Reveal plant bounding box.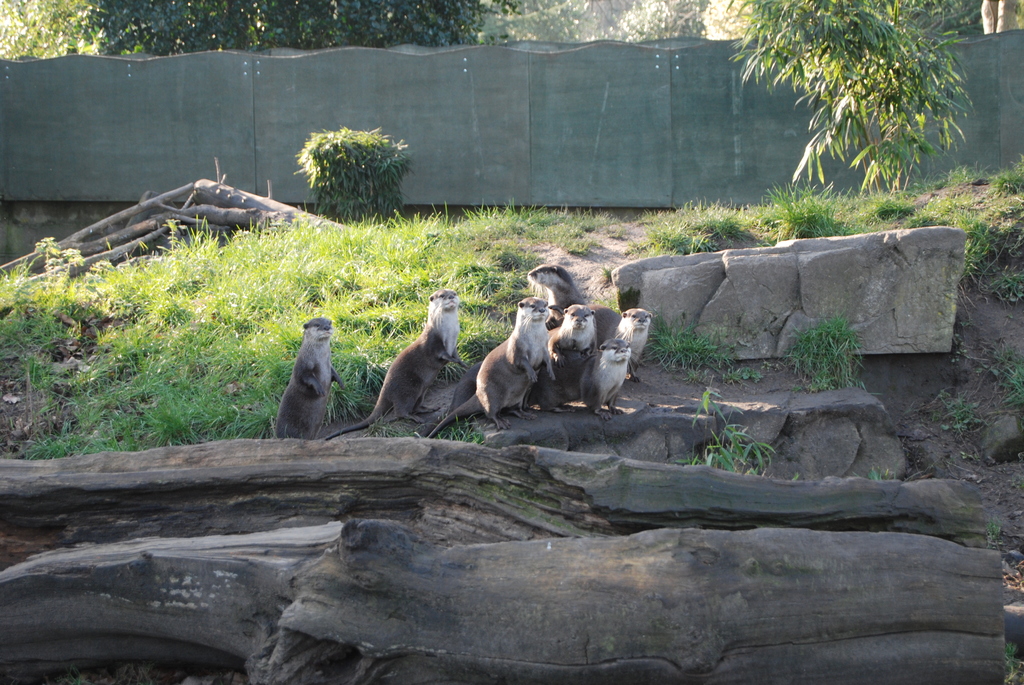
Revealed: bbox(948, 332, 966, 366).
